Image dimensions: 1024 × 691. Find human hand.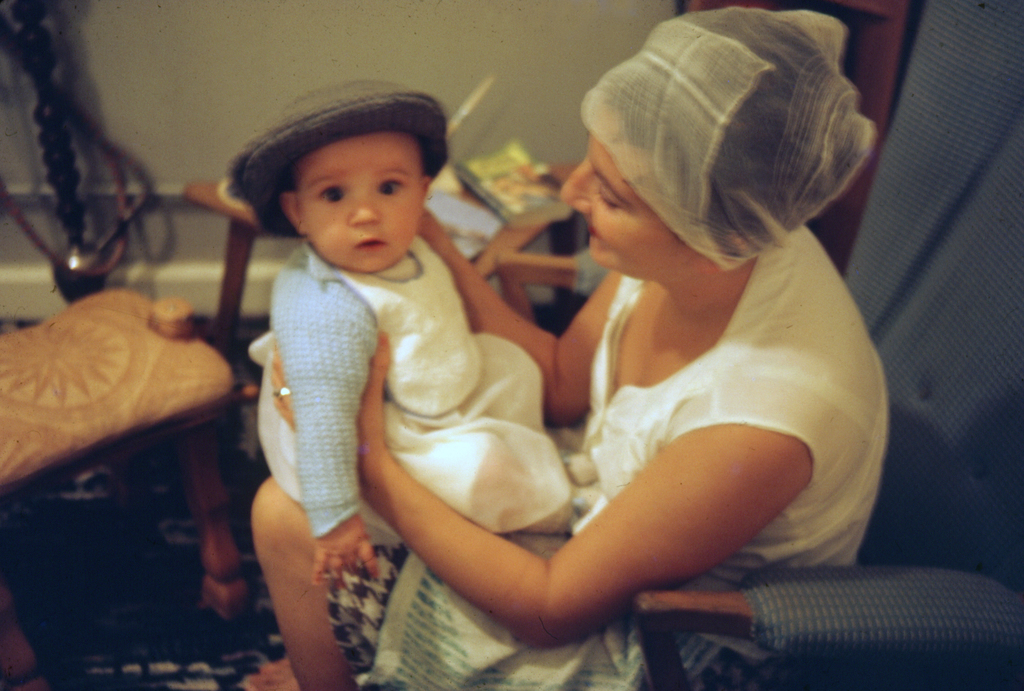
region(415, 206, 459, 264).
